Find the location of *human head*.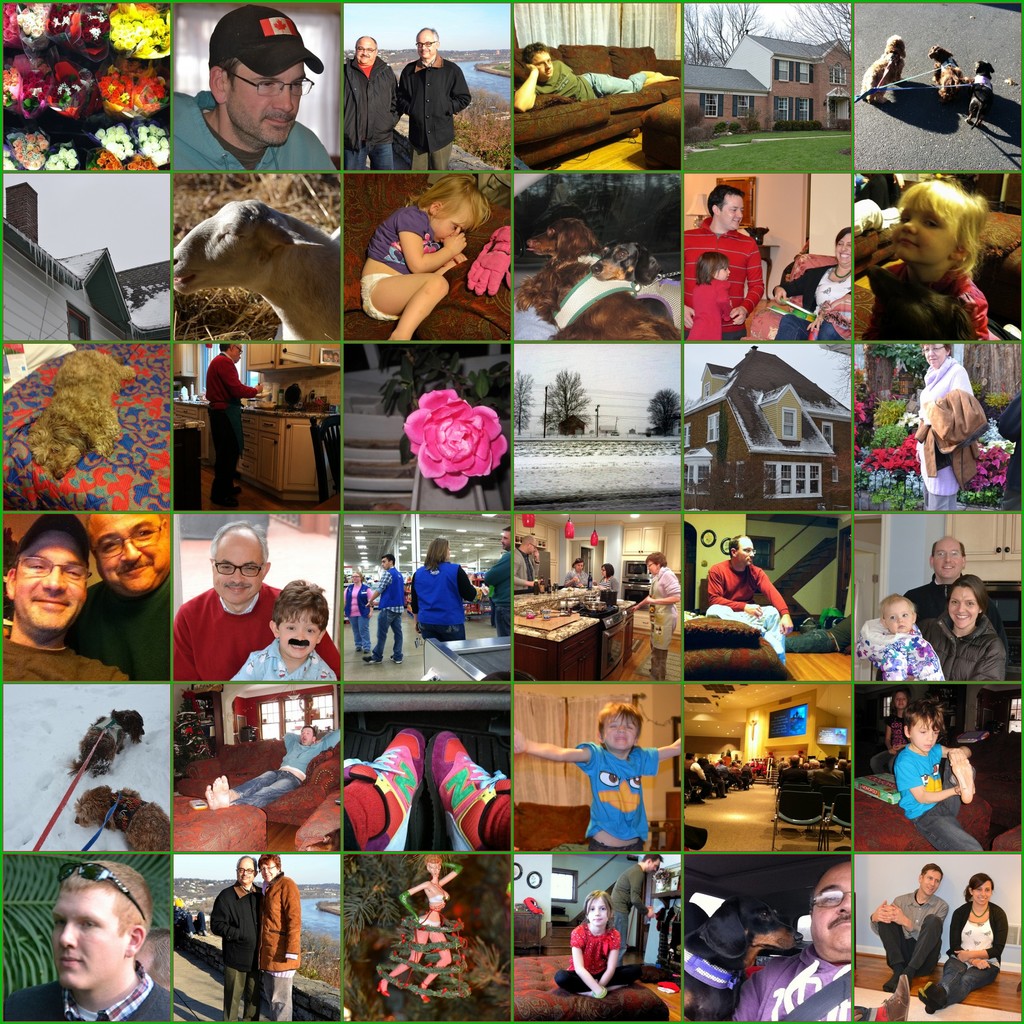
Location: {"left": 378, "top": 554, "right": 396, "bottom": 573}.
